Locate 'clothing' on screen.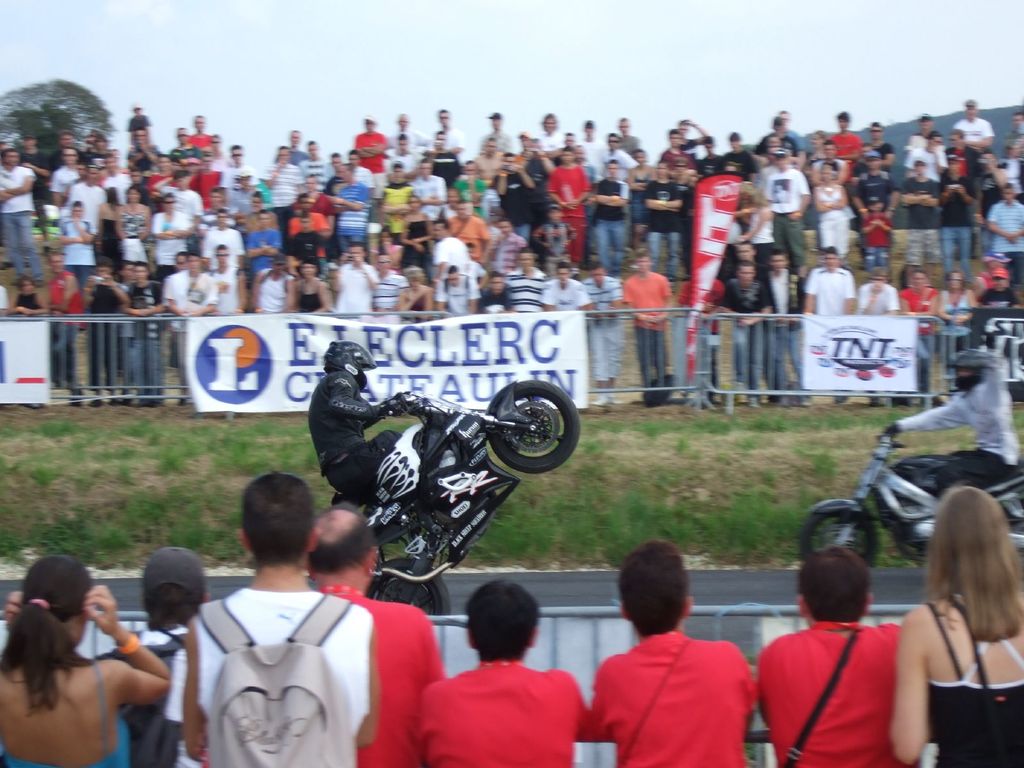
On screen at (left=940, top=188, right=976, bottom=261).
